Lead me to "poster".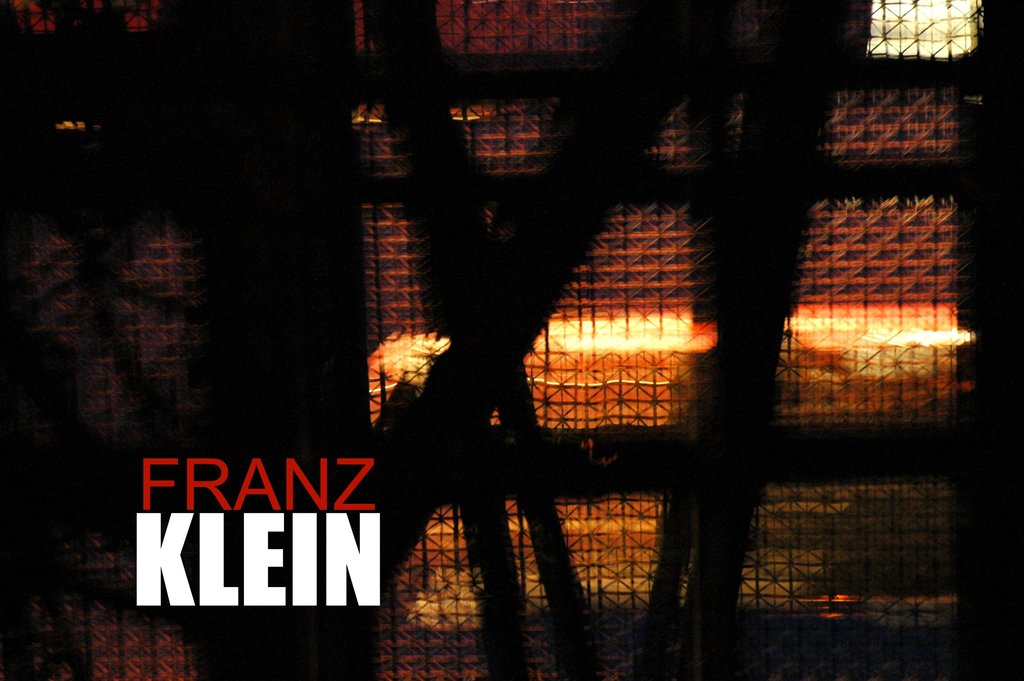
Lead to 0:1:1023:680.
